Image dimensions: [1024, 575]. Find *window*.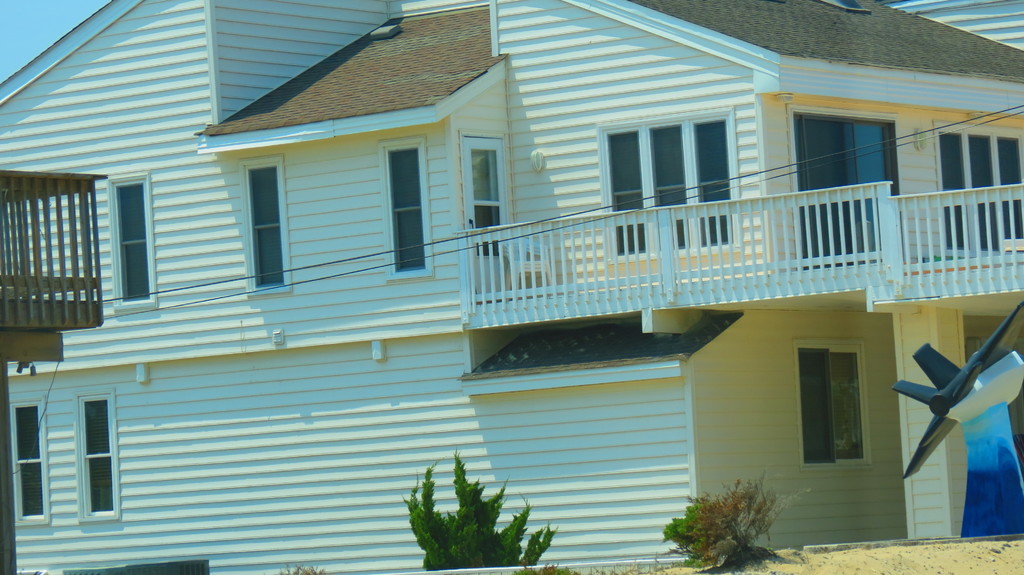
box(381, 142, 431, 277).
